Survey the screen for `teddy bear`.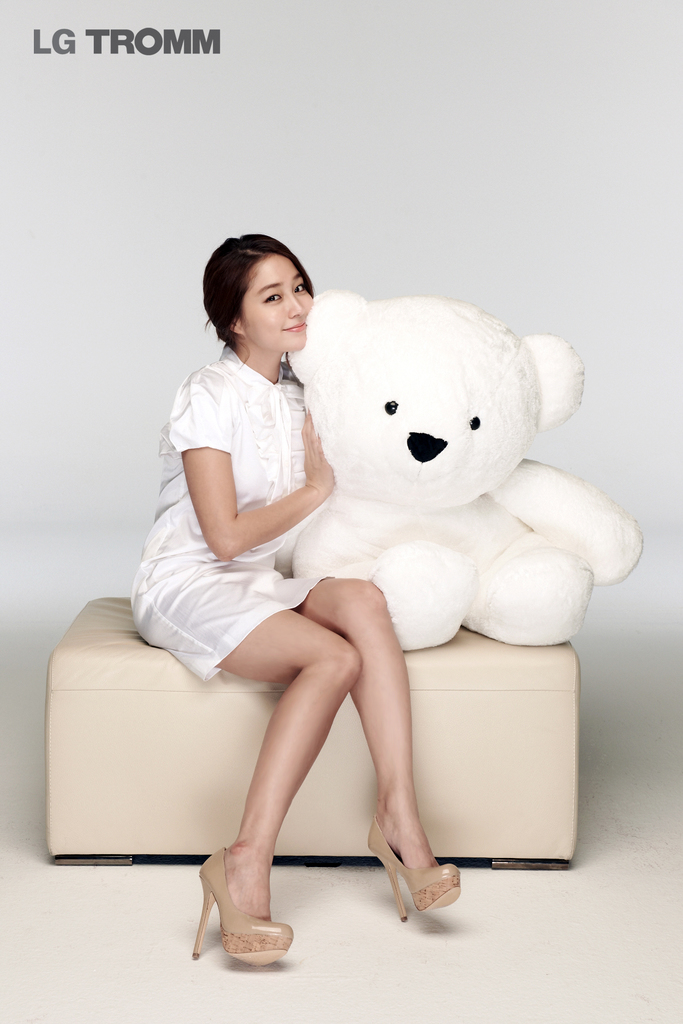
Survey found: <region>284, 282, 646, 655</region>.
